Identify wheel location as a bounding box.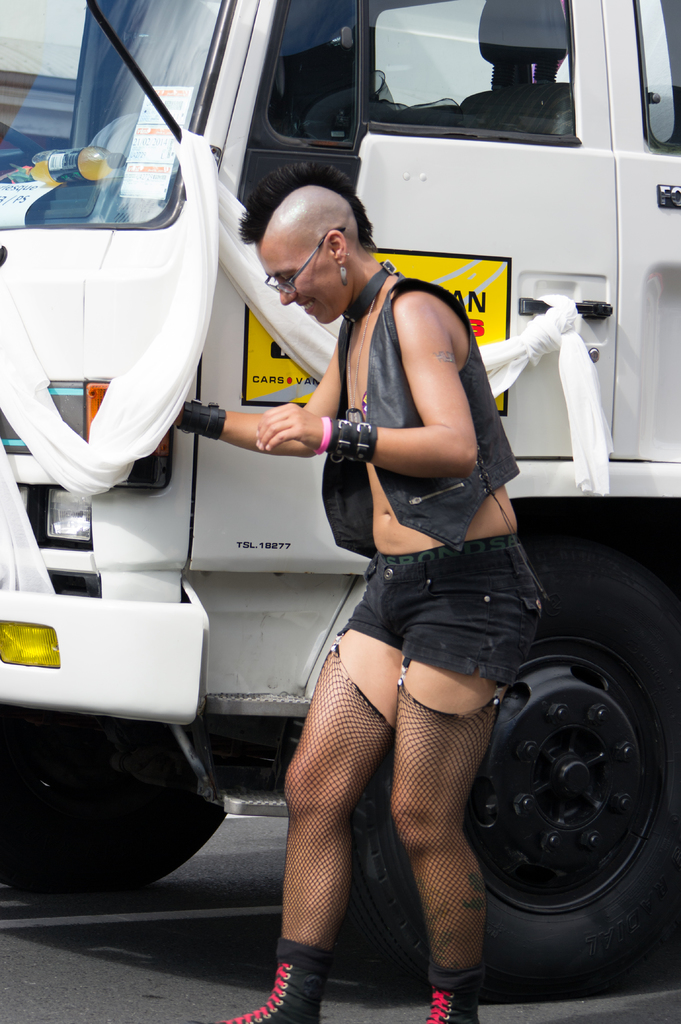
{"left": 0, "top": 120, "right": 42, "bottom": 170}.
